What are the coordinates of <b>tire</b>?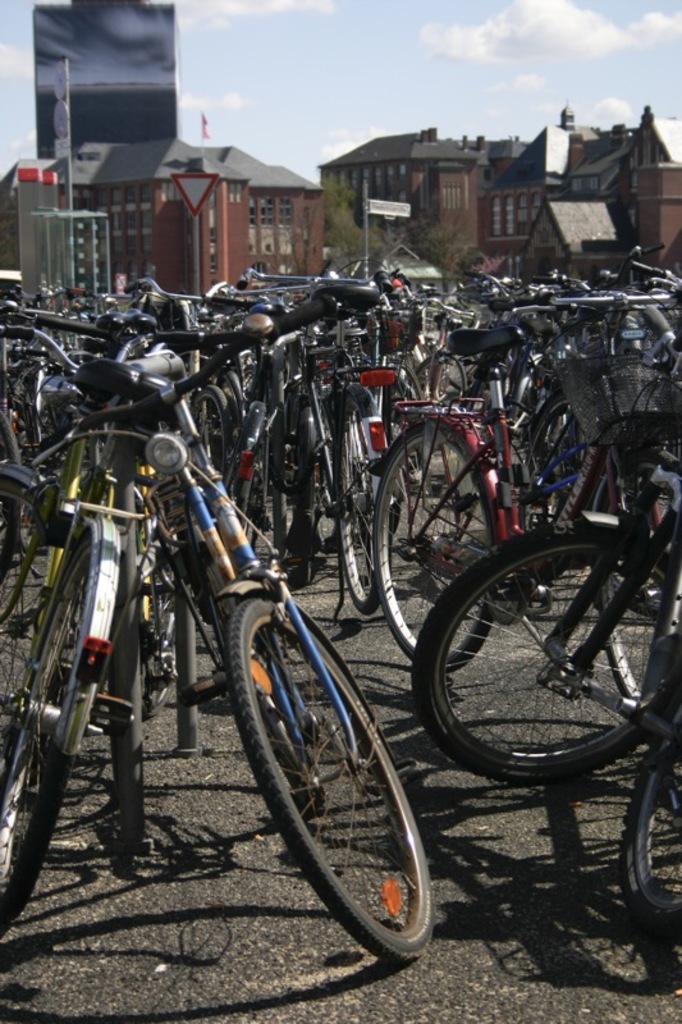
{"left": 0, "top": 481, "right": 67, "bottom": 717}.
